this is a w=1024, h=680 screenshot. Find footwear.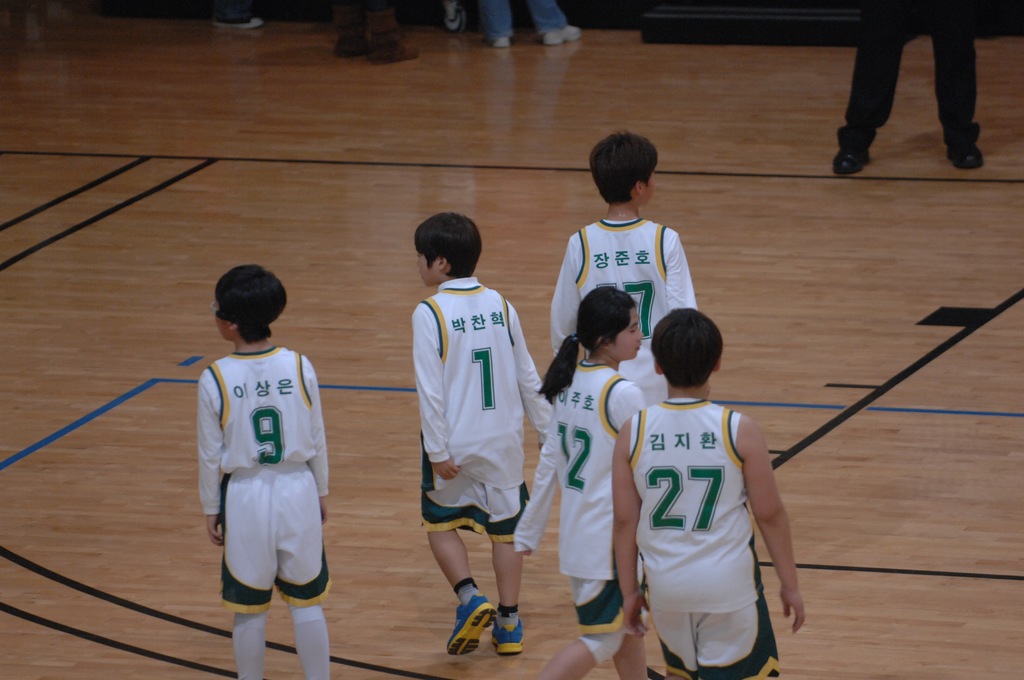
Bounding box: 447 593 493 657.
